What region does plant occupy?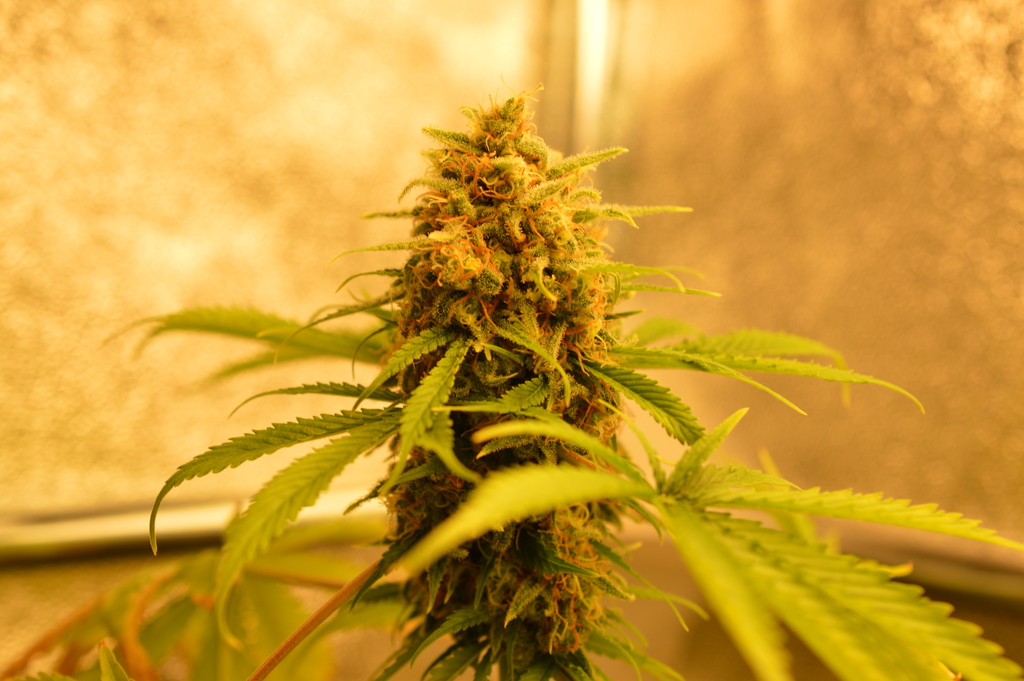
box(92, 67, 934, 636).
